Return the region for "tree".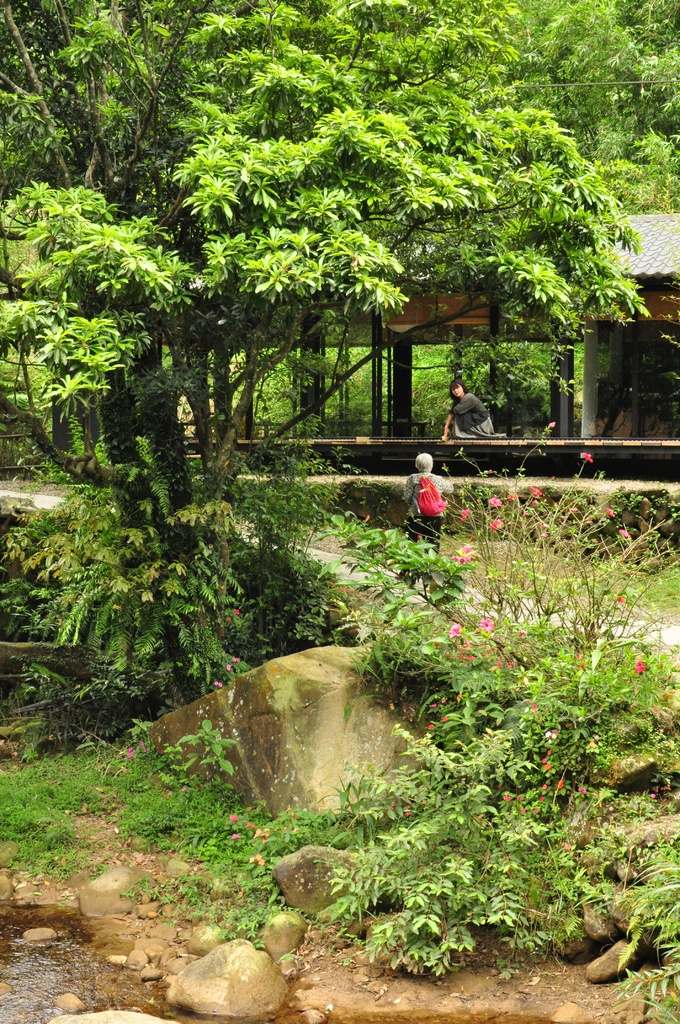
box(0, 0, 656, 712).
